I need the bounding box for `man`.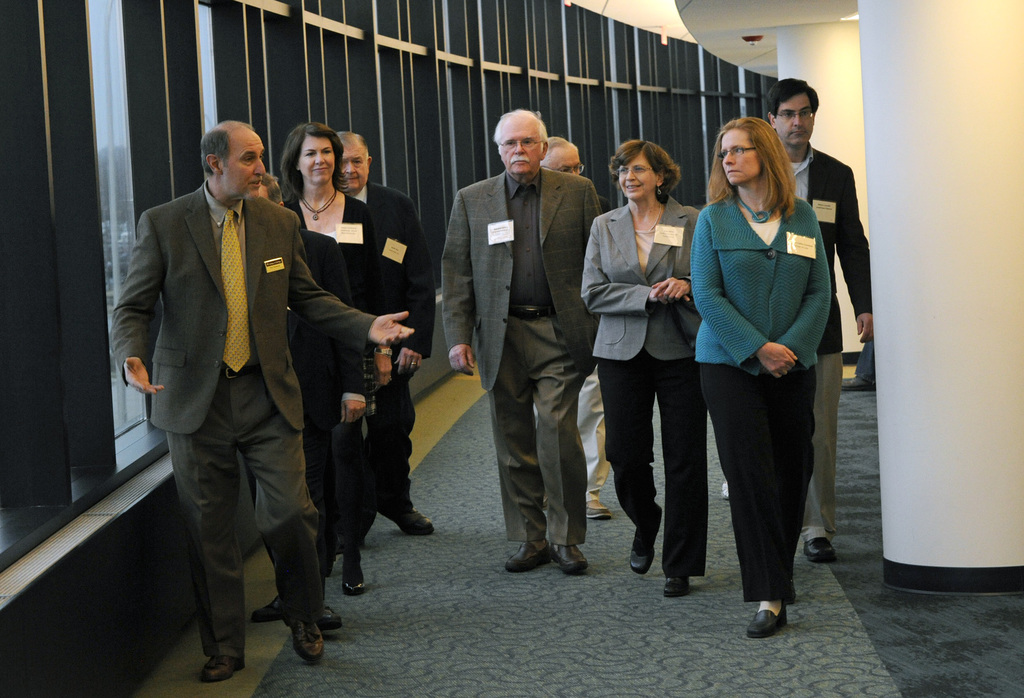
Here it is: x1=122, y1=98, x2=333, y2=669.
